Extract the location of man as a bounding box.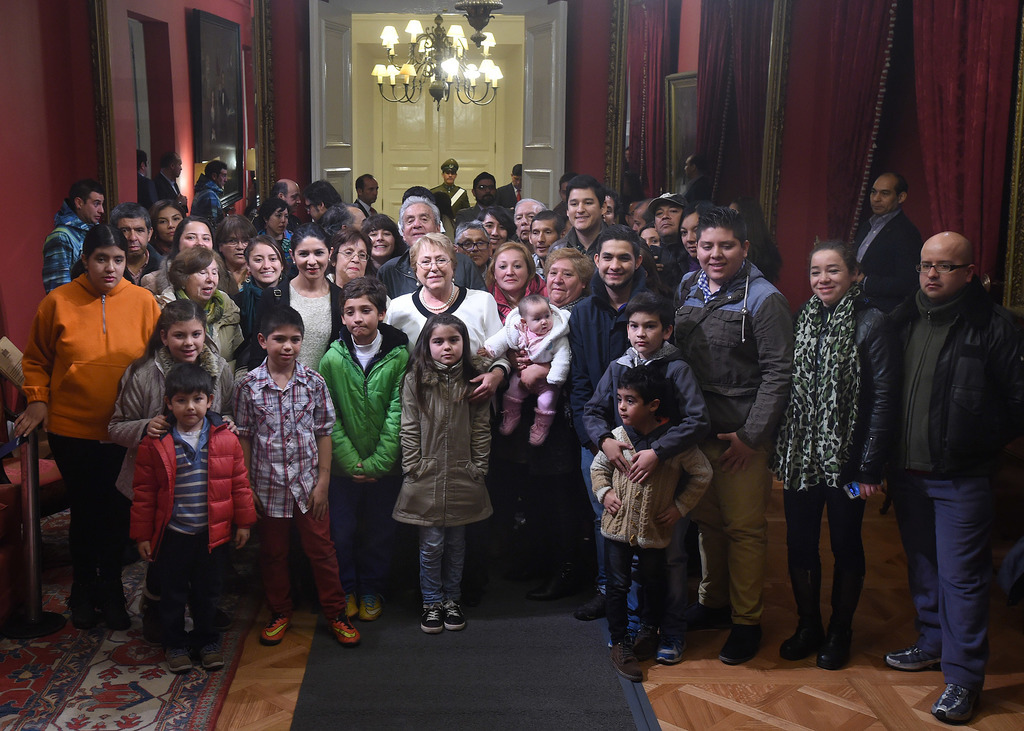
left=451, top=218, right=490, bottom=282.
